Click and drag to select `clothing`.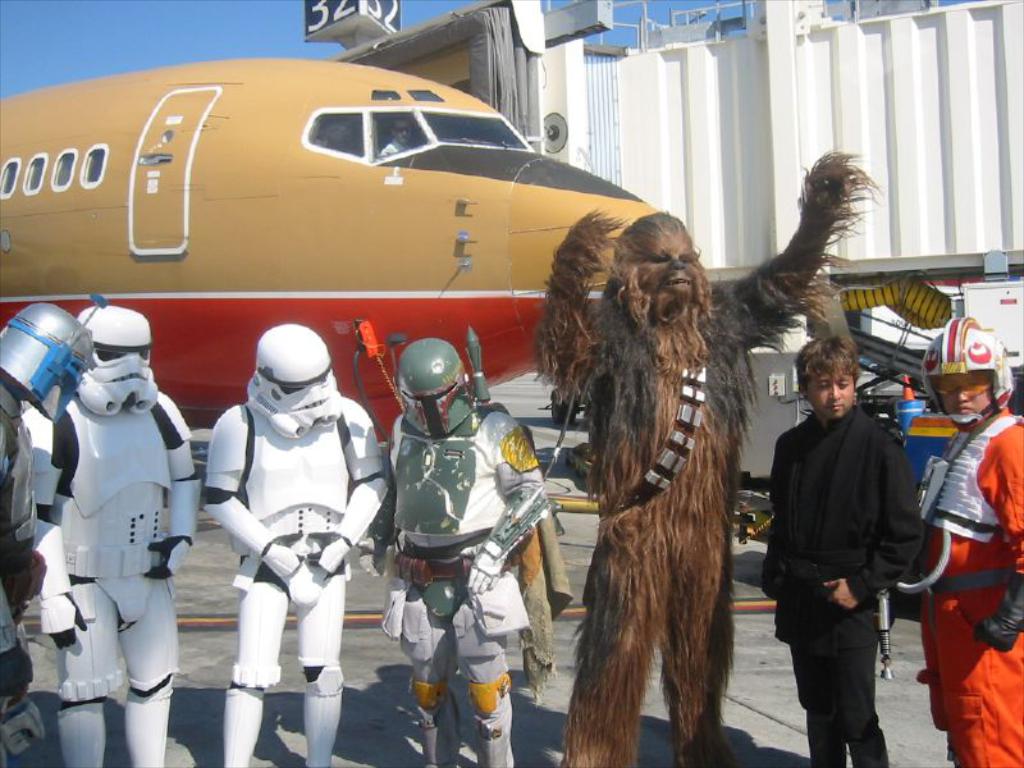
Selection: <box>776,339,923,739</box>.
